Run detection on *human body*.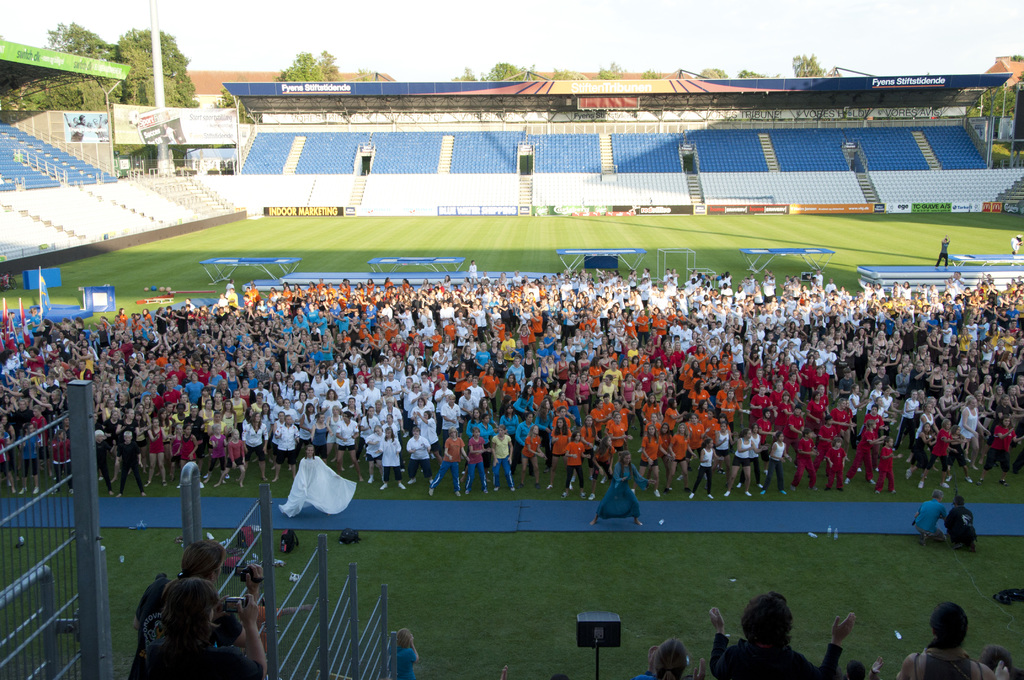
Result: (778,300,786,312).
